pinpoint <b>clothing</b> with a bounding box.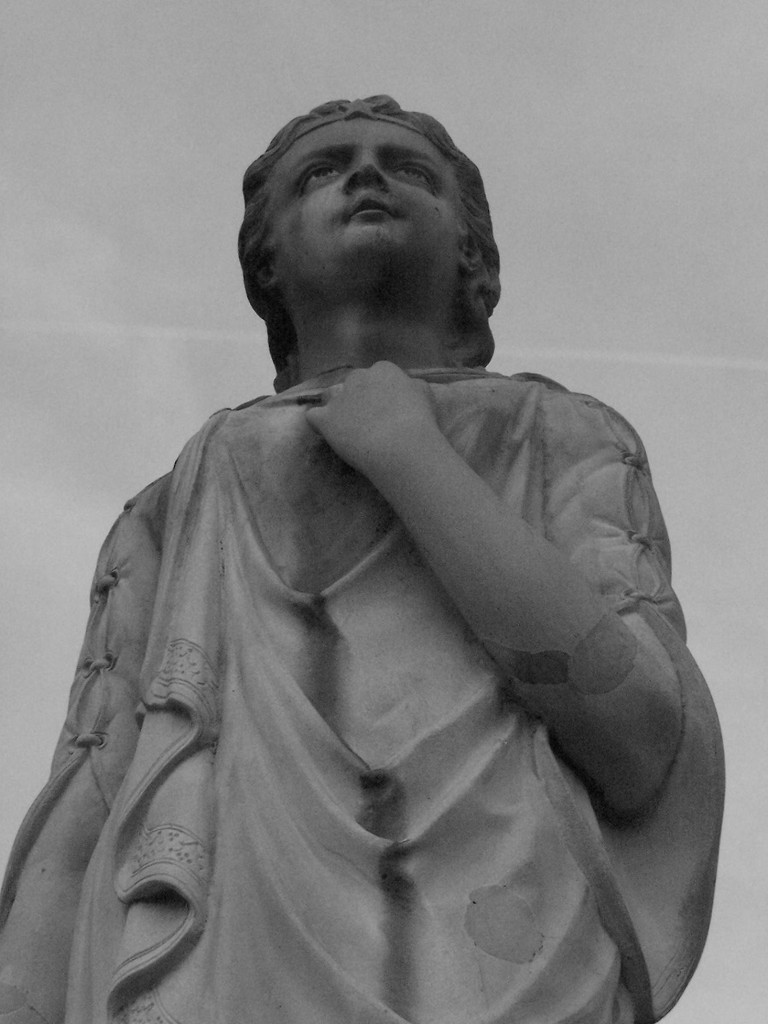
21,265,709,1023.
